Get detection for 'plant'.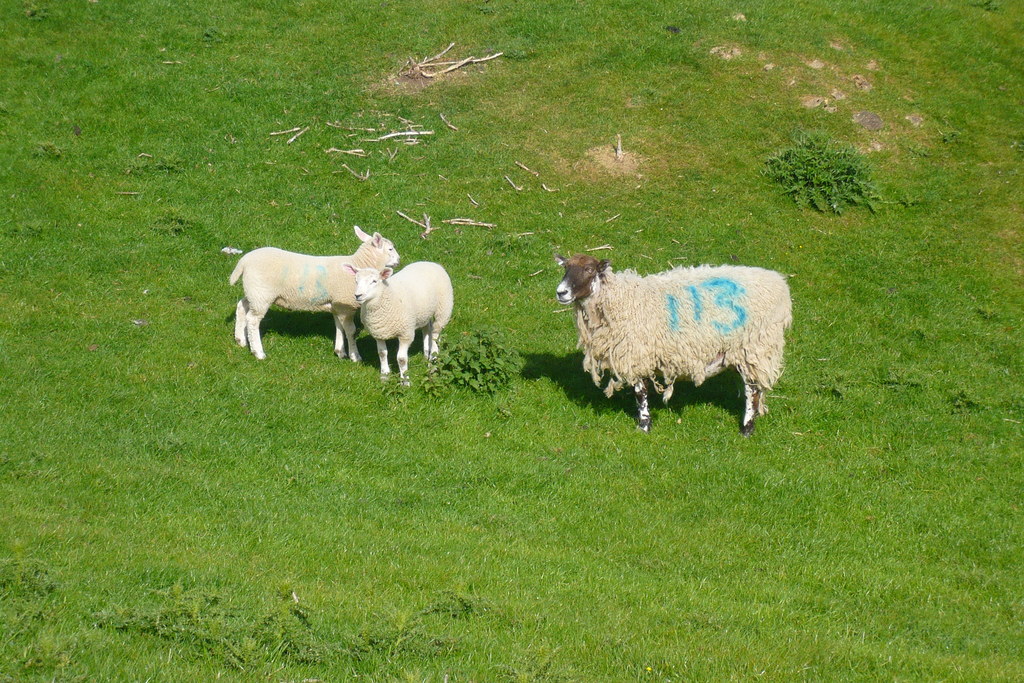
Detection: (left=417, top=373, right=441, bottom=402).
